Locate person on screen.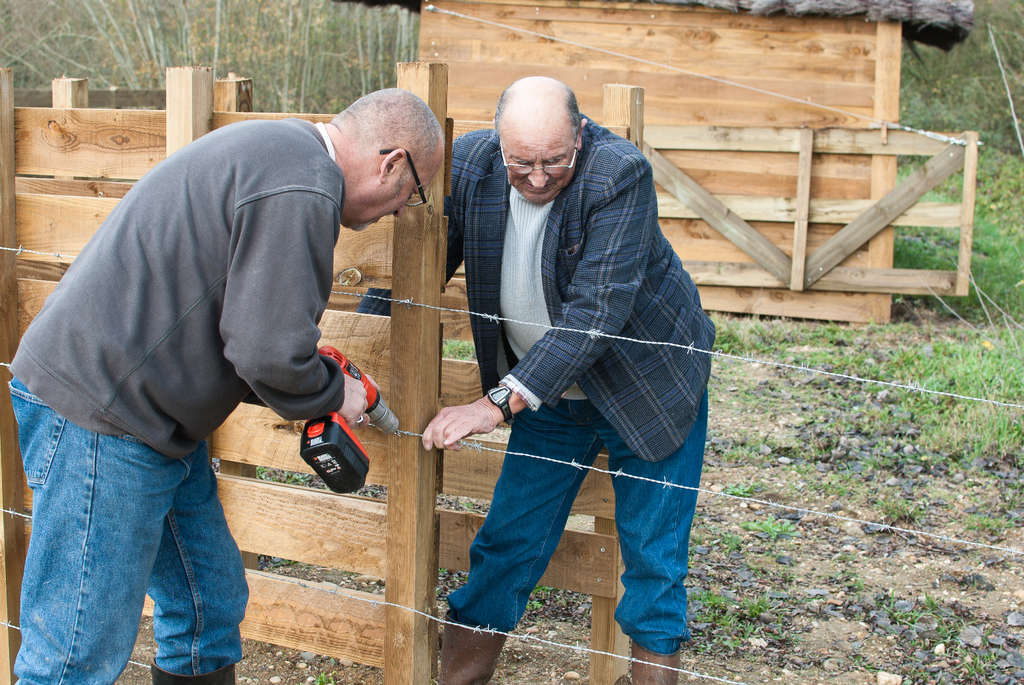
On screen at 348:76:720:684.
